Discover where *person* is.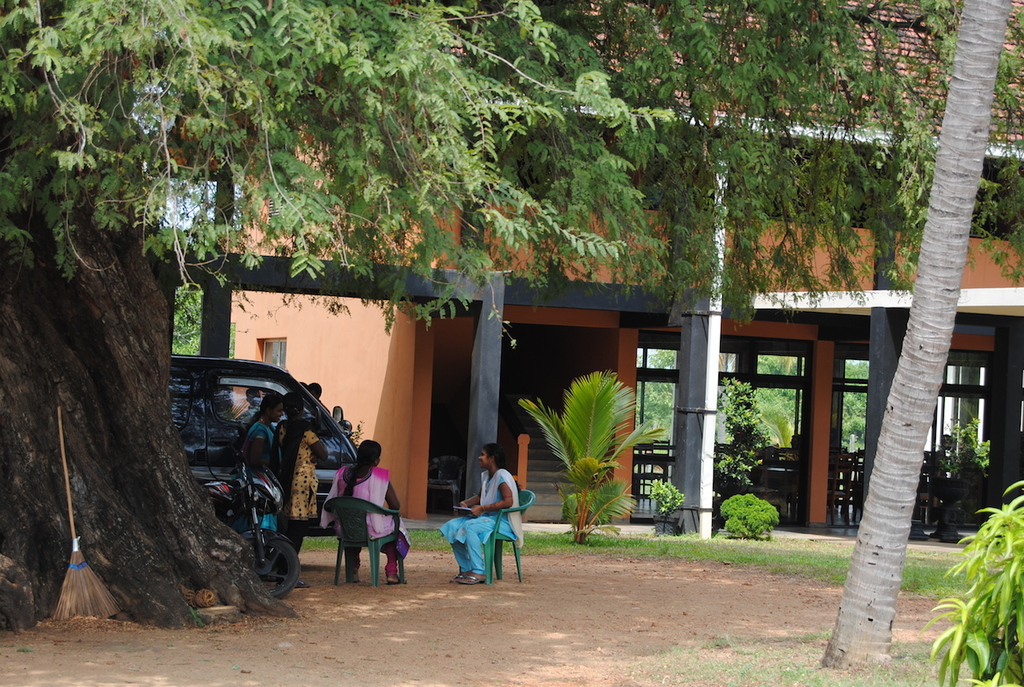
Discovered at pyautogui.locateOnScreen(306, 383, 329, 414).
